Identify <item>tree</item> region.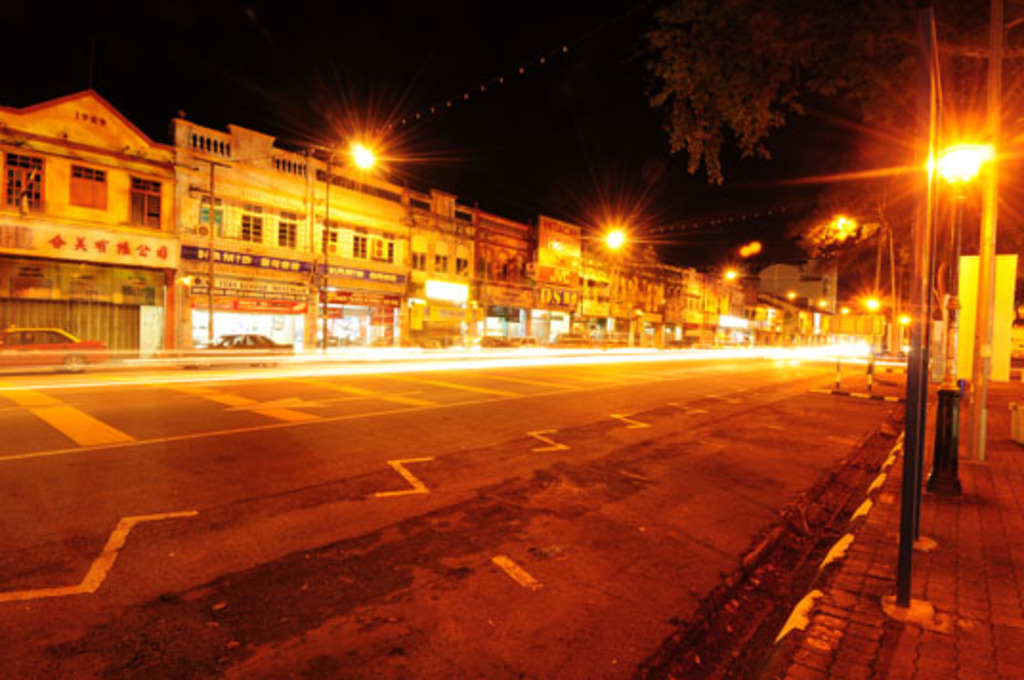
Region: (577,21,959,246).
